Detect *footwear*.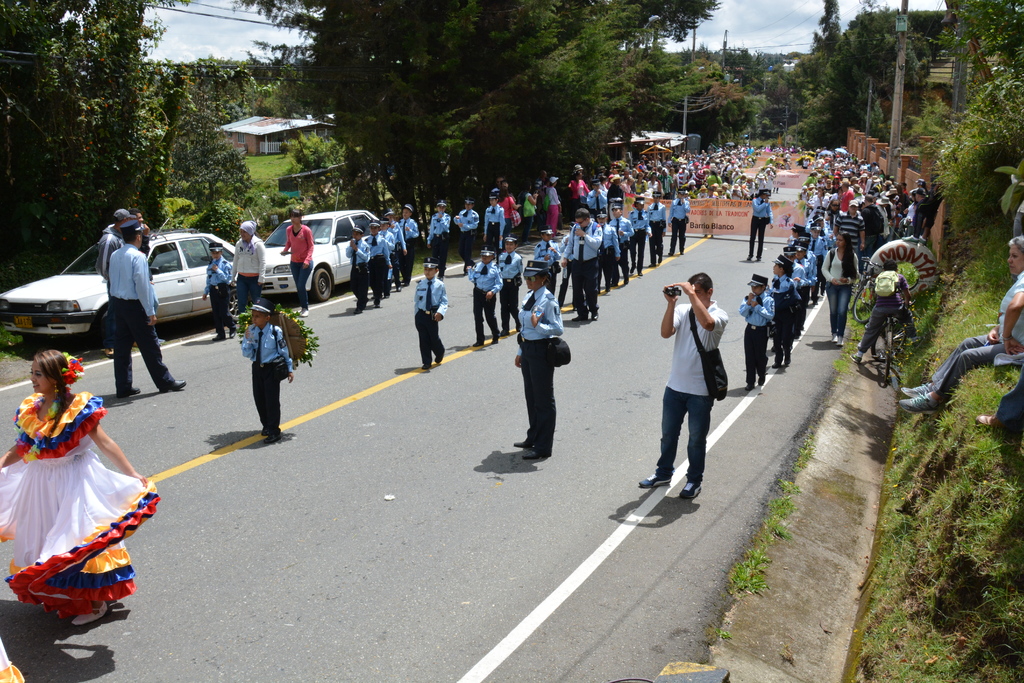
Detected at 973,415,1020,435.
